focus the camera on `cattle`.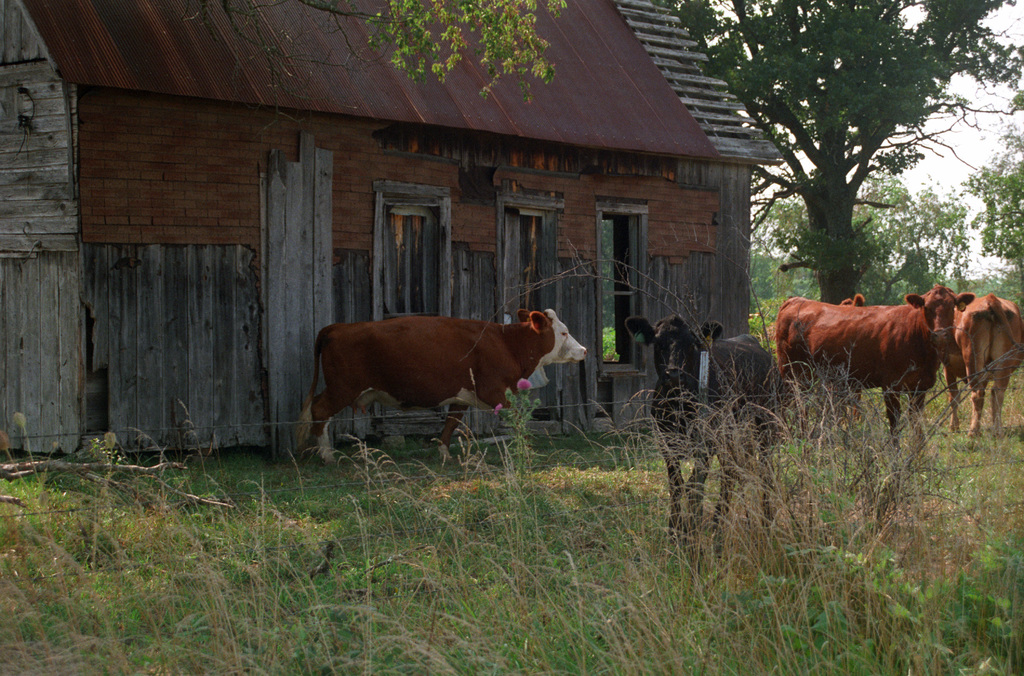
Focus region: left=620, top=309, right=780, bottom=543.
